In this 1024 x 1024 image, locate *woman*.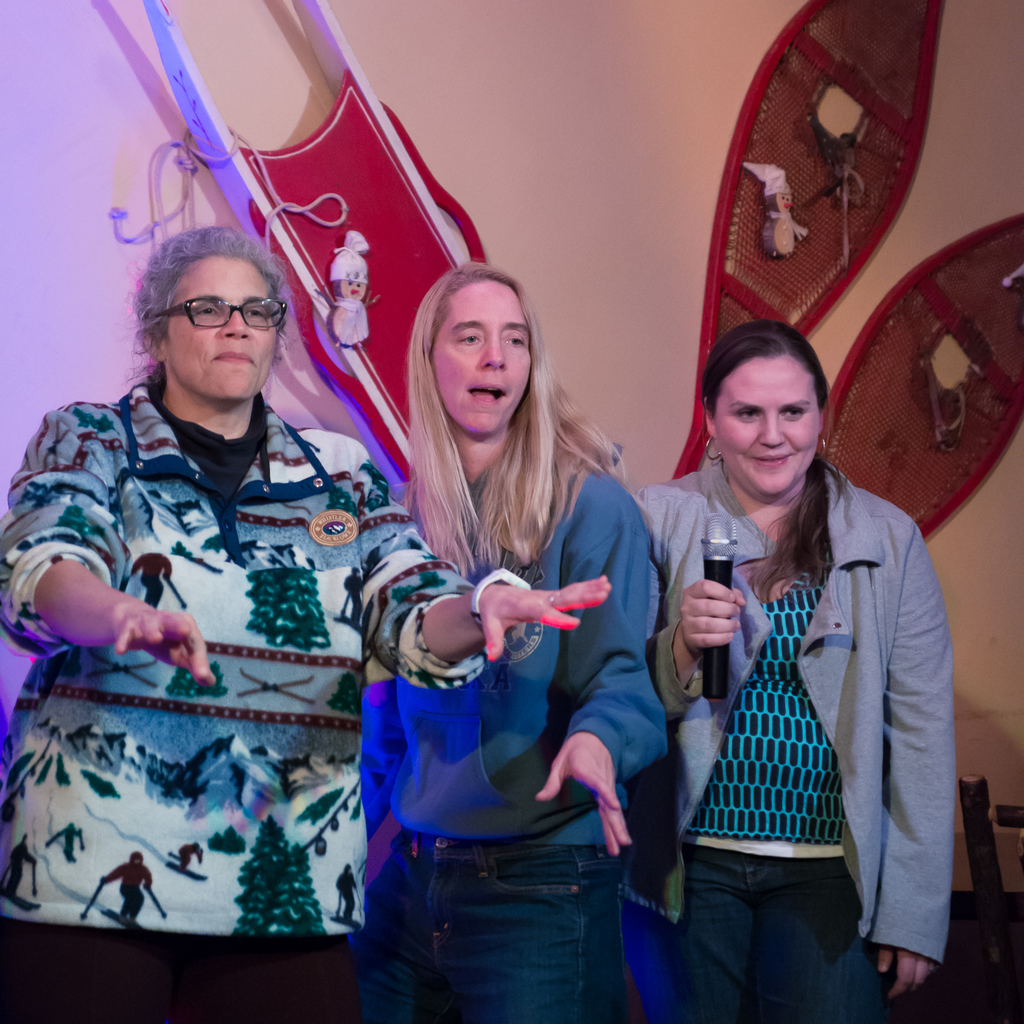
Bounding box: crop(359, 256, 664, 1023).
